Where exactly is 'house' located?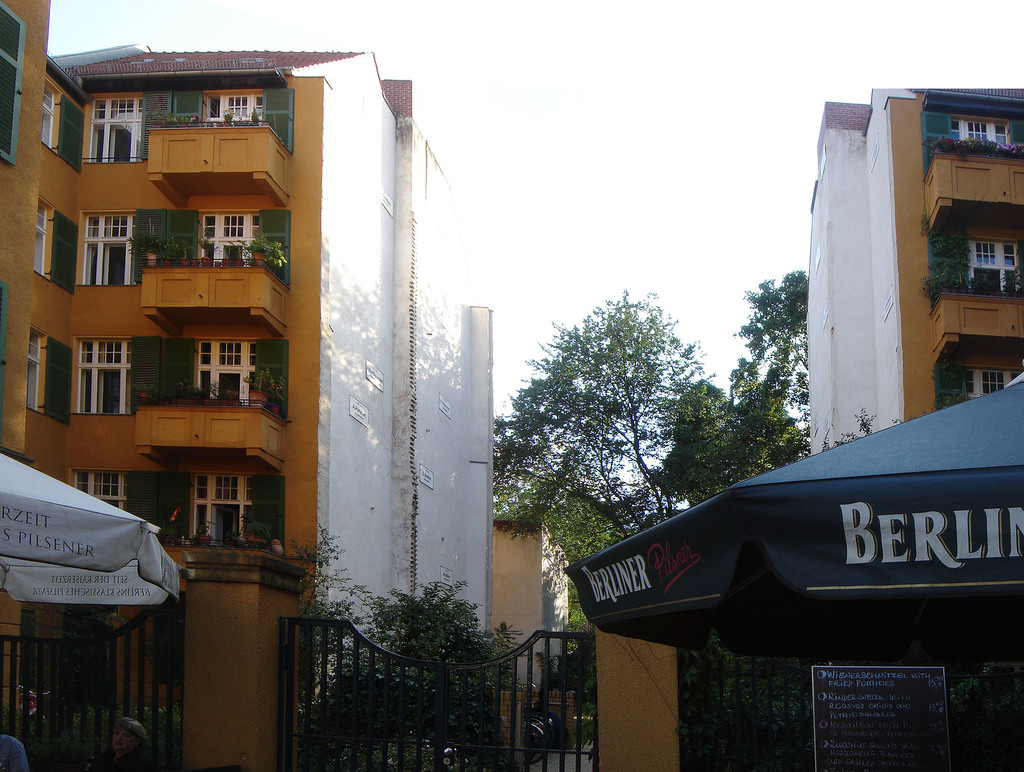
Its bounding box is 806, 86, 1023, 456.
